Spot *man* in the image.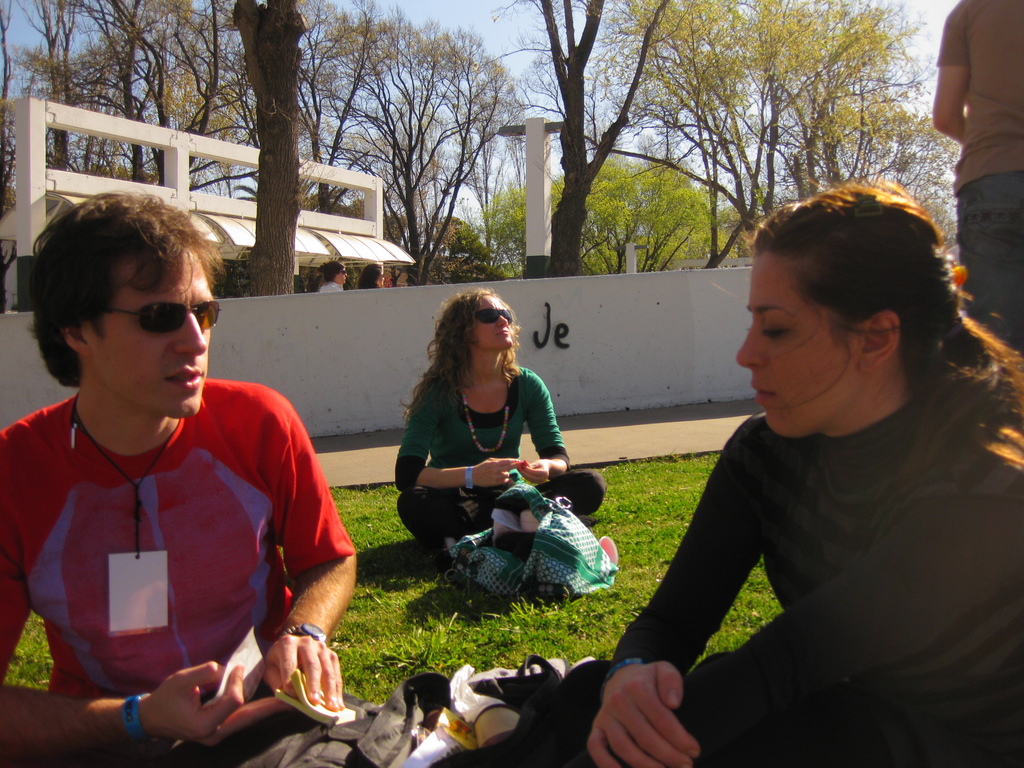
*man* found at 6:207:355:760.
